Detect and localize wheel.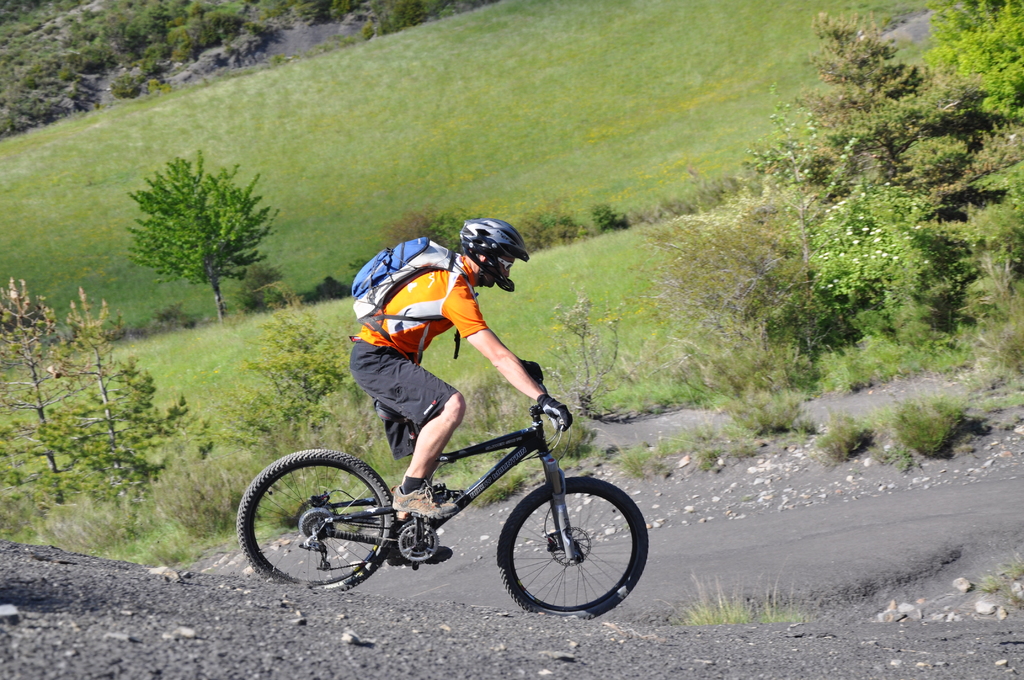
Localized at BBox(498, 482, 643, 620).
